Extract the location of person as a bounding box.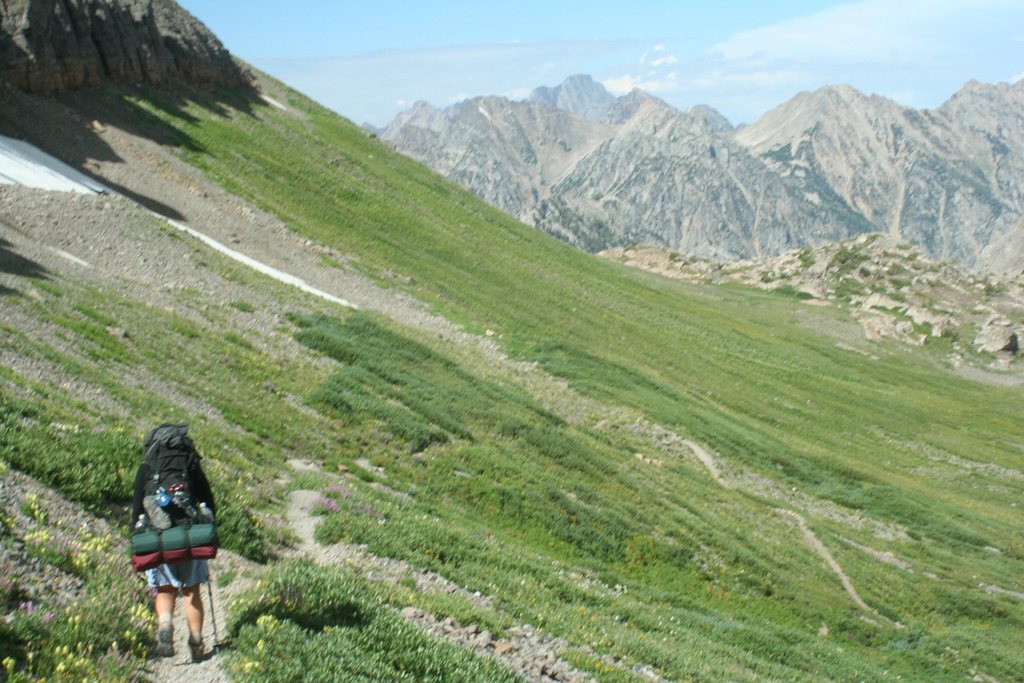
(121,418,222,666).
